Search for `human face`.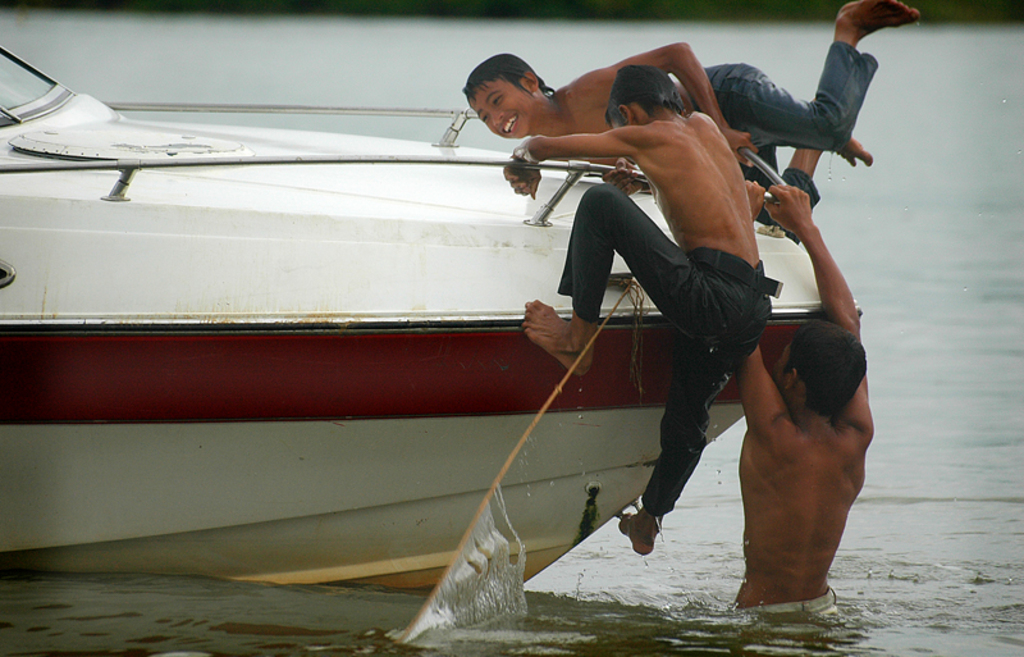
Found at pyautogui.locateOnScreen(465, 77, 530, 137).
